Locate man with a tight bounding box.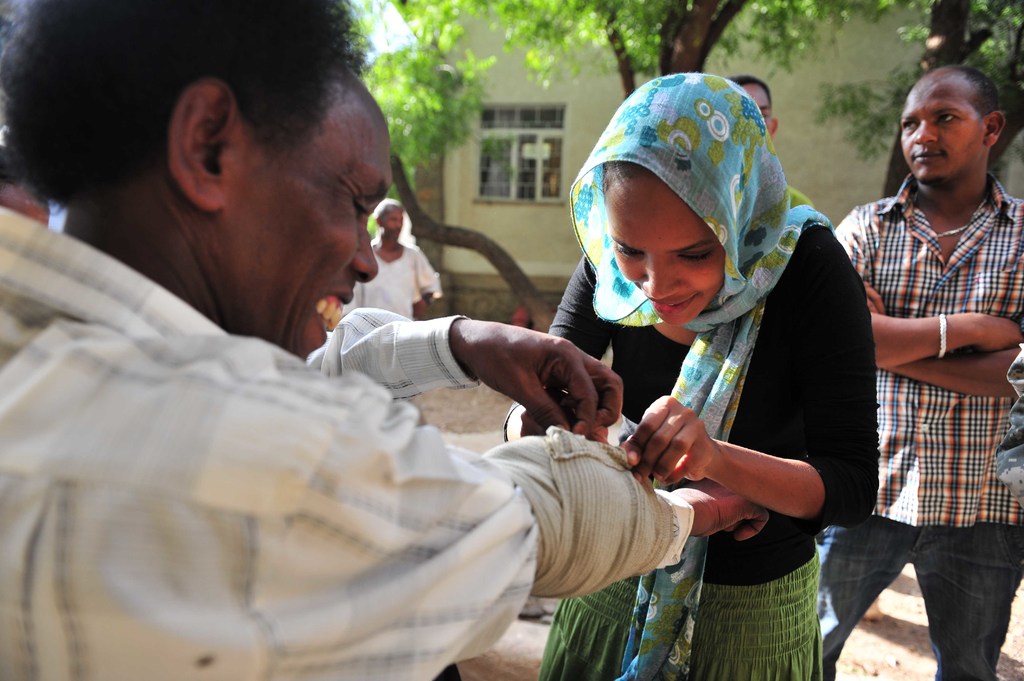
0 0 769 680.
